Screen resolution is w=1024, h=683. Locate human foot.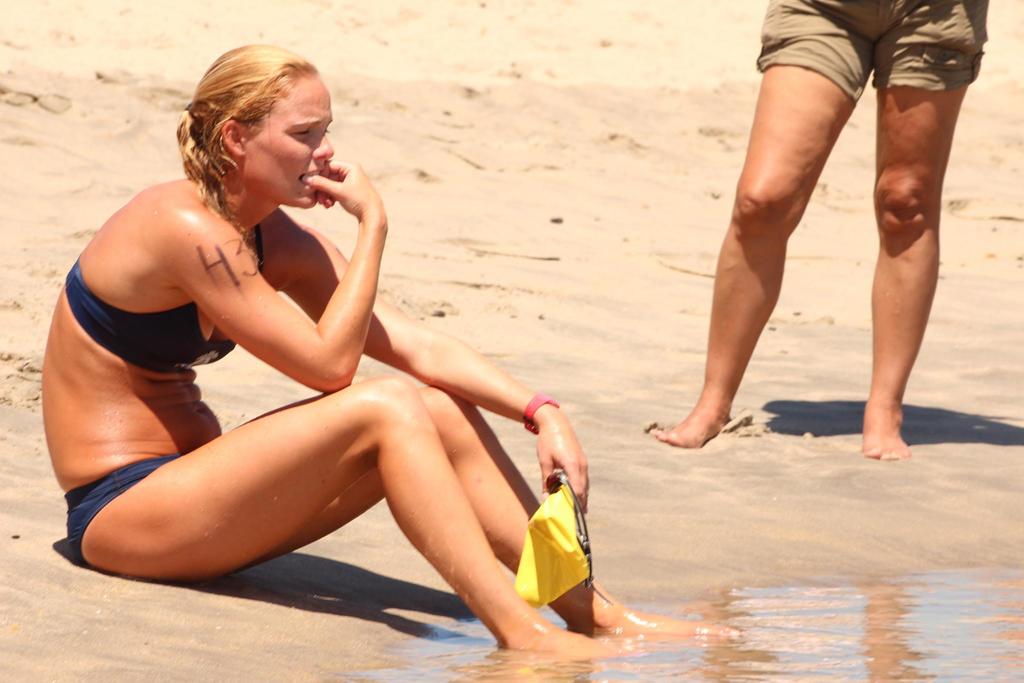
650:381:739:457.
